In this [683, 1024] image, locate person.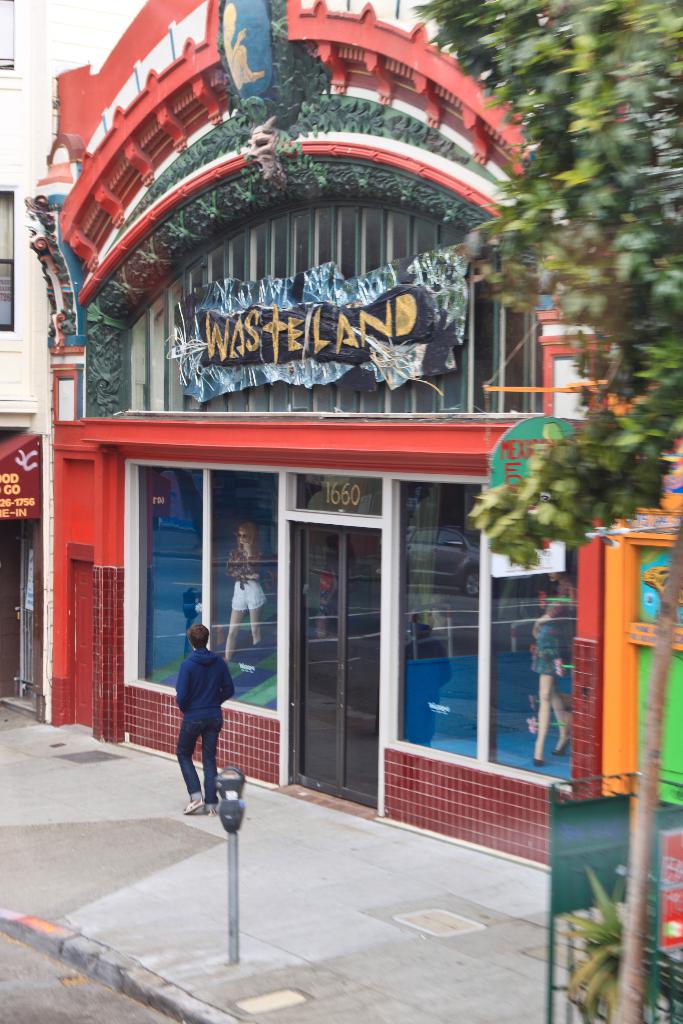
Bounding box: {"left": 220, "top": 515, "right": 263, "bottom": 659}.
